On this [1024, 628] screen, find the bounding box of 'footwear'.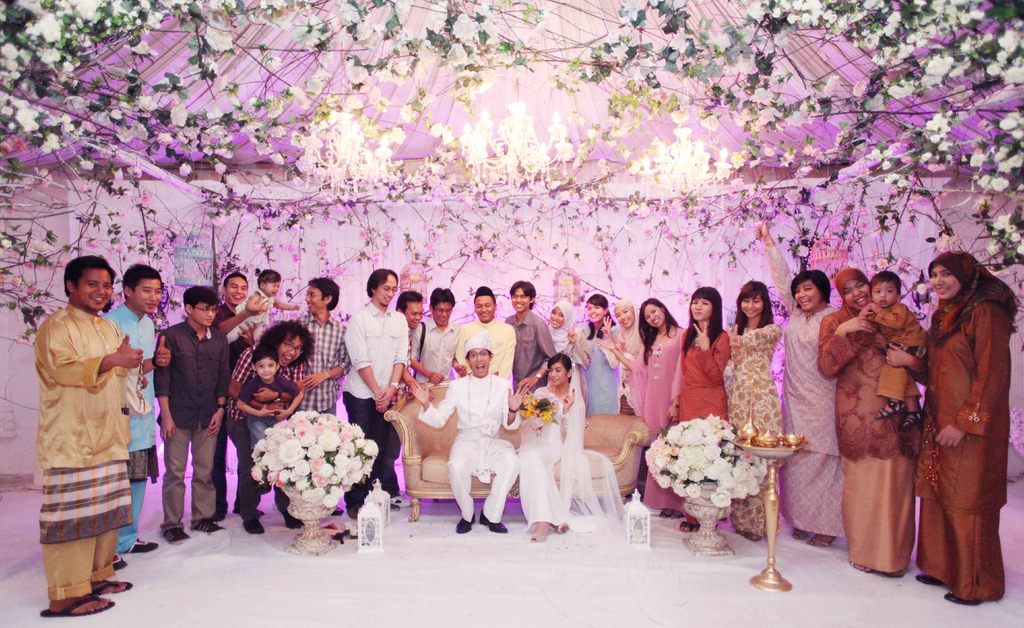
Bounding box: 134 536 160 556.
